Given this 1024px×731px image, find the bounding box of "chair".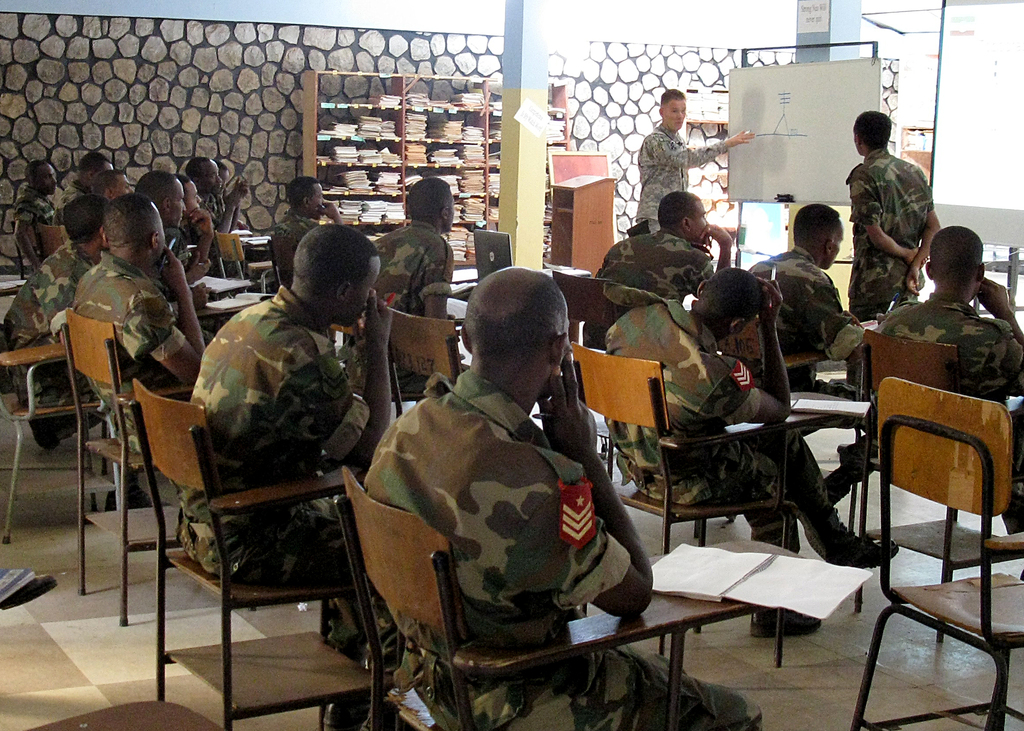
[left=60, top=314, right=182, bottom=628].
